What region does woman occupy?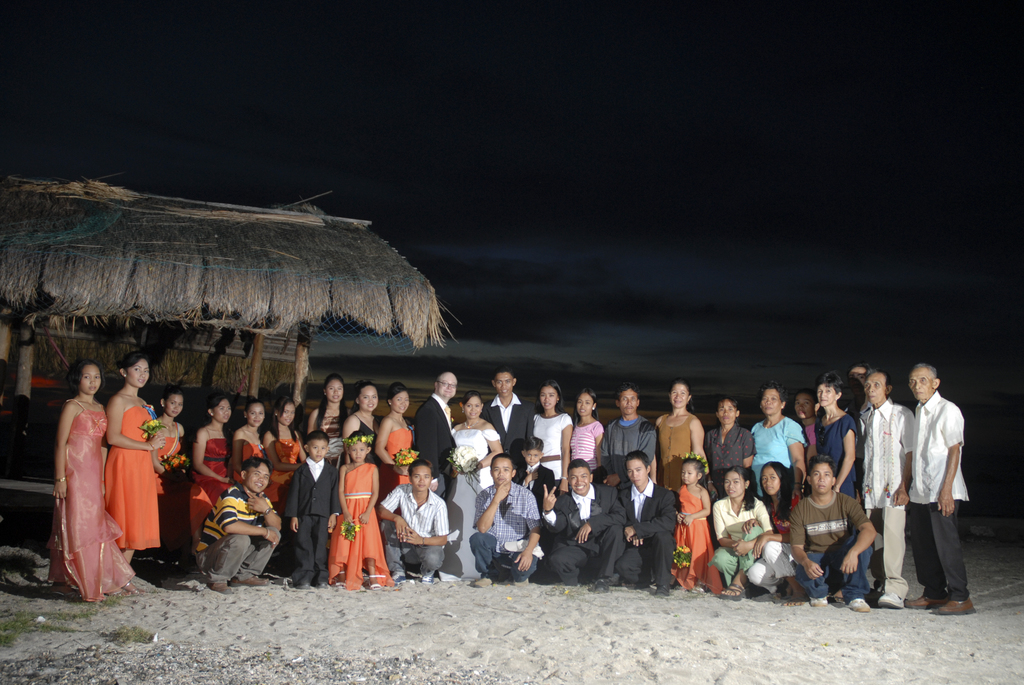
bbox(341, 380, 385, 466).
